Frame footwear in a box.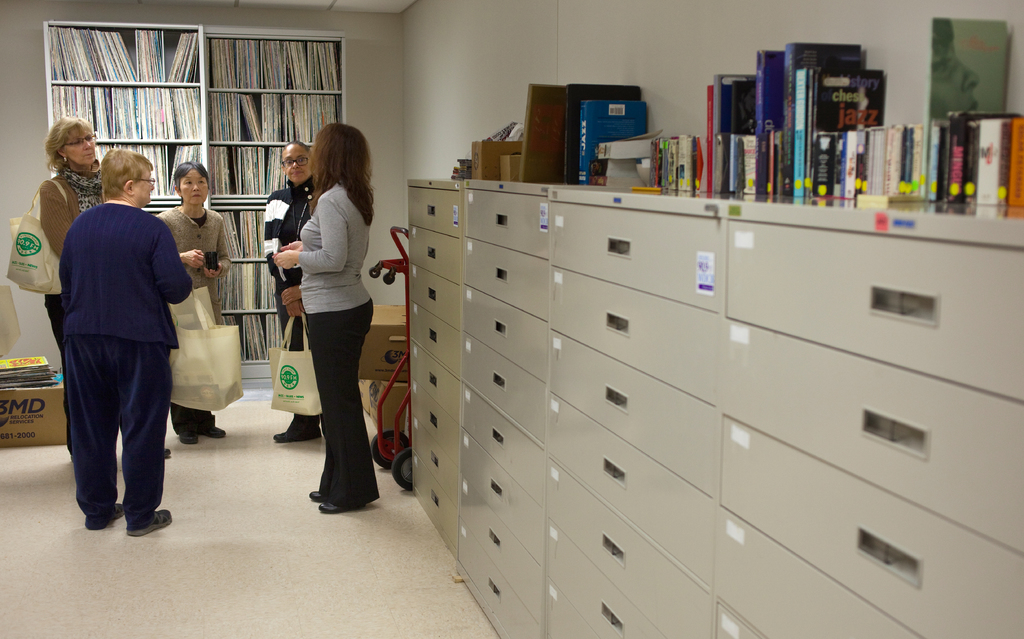
82, 499, 127, 533.
